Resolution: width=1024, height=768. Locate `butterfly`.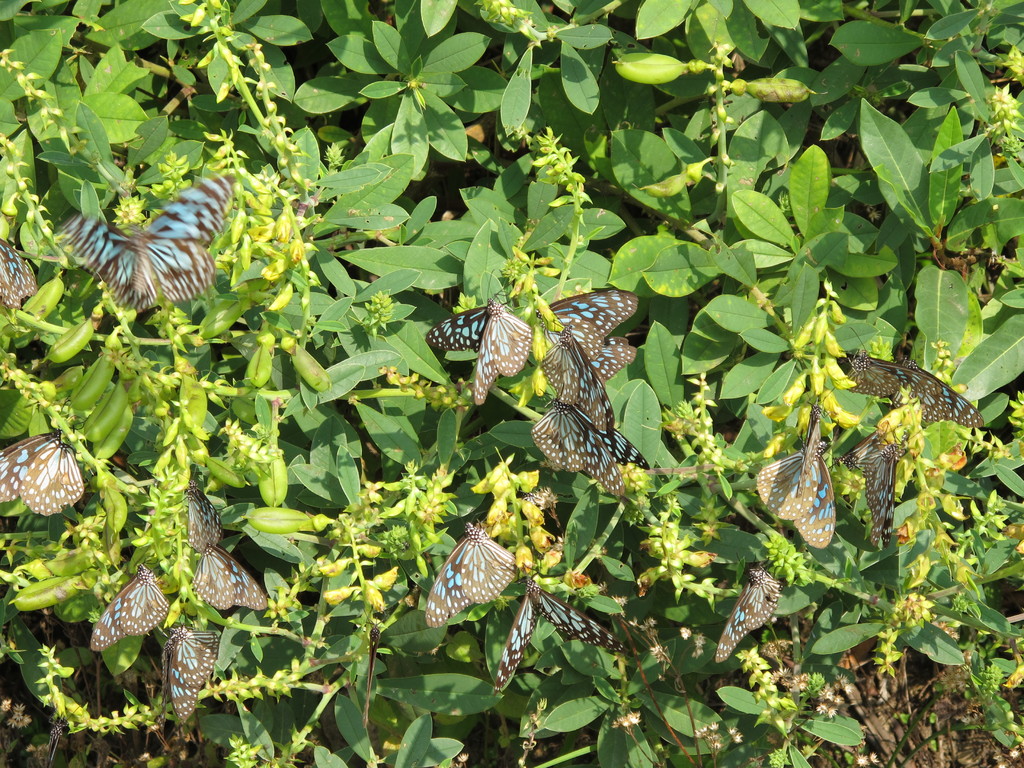
<box>419,507,522,644</box>.
